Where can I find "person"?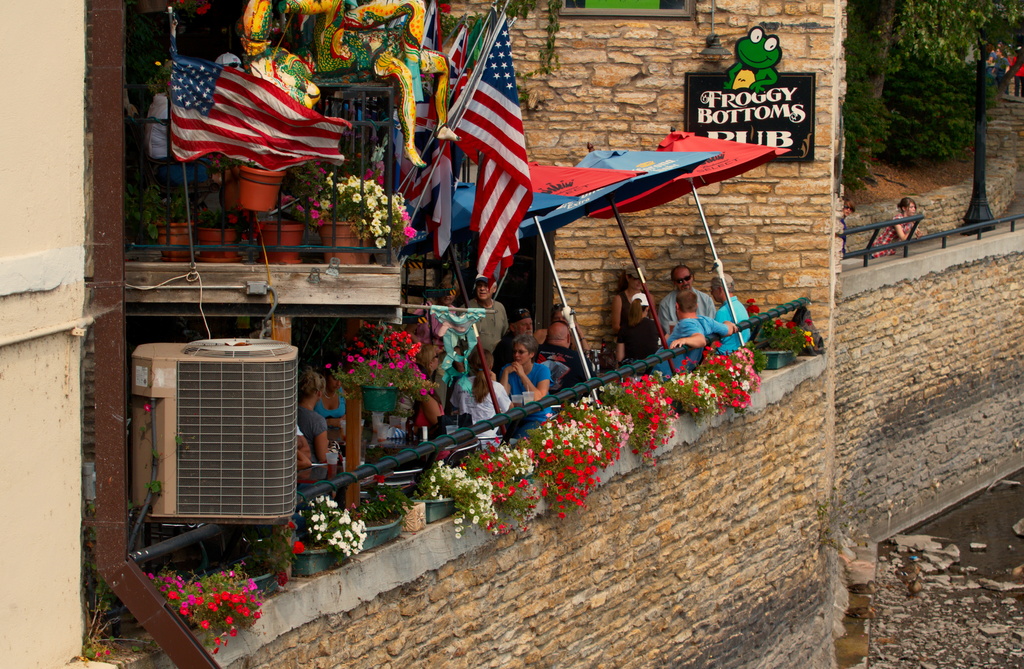
You can find it at l=844, t=197, r=855, b=257.
